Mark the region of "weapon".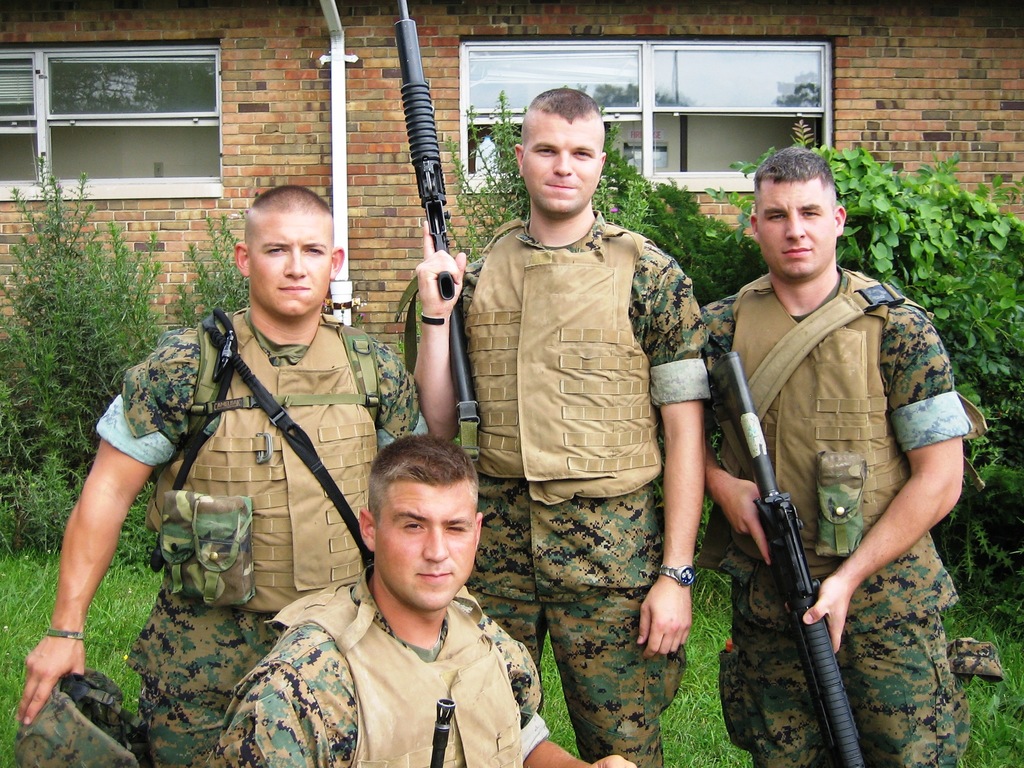
Region: [429, 696, 449, 767].
